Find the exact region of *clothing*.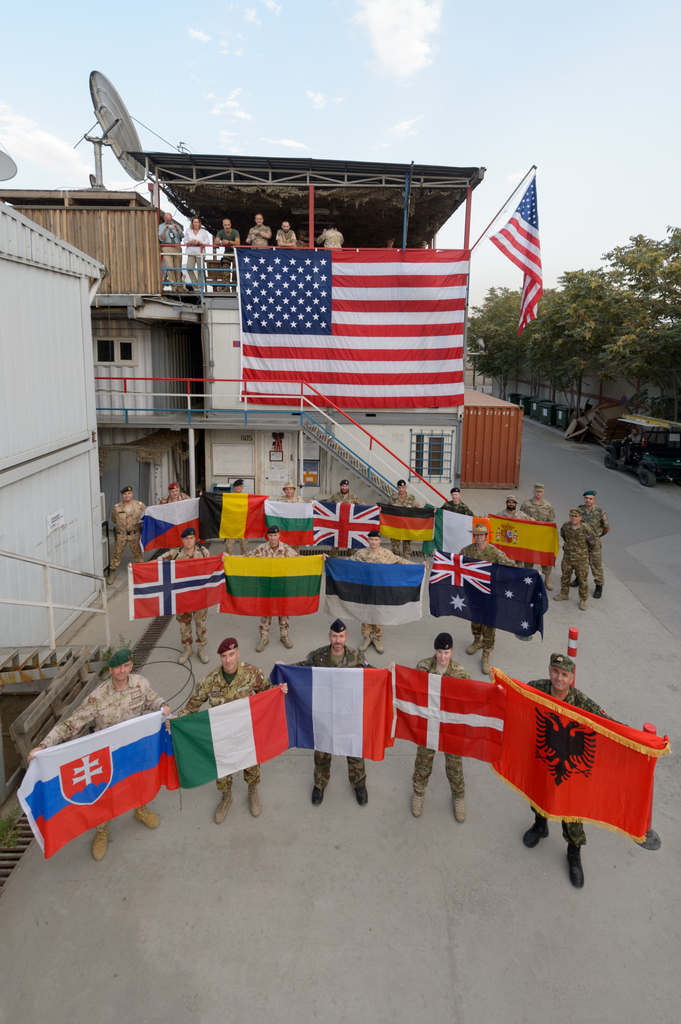
Exact region: bbox=(410, 650, 469, 795).
